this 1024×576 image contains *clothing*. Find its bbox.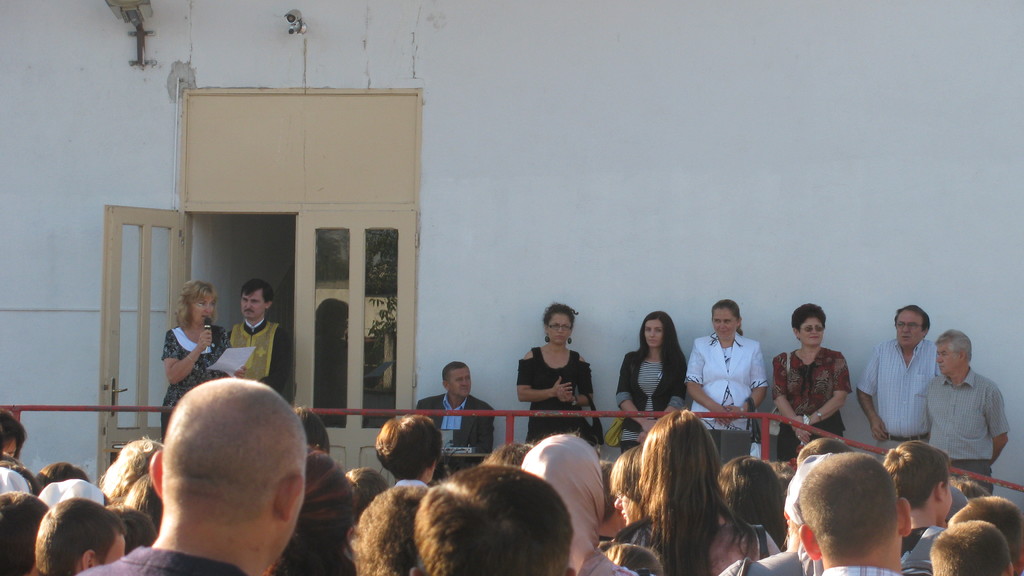
left=583, top=545, right=636, bottom=574.
